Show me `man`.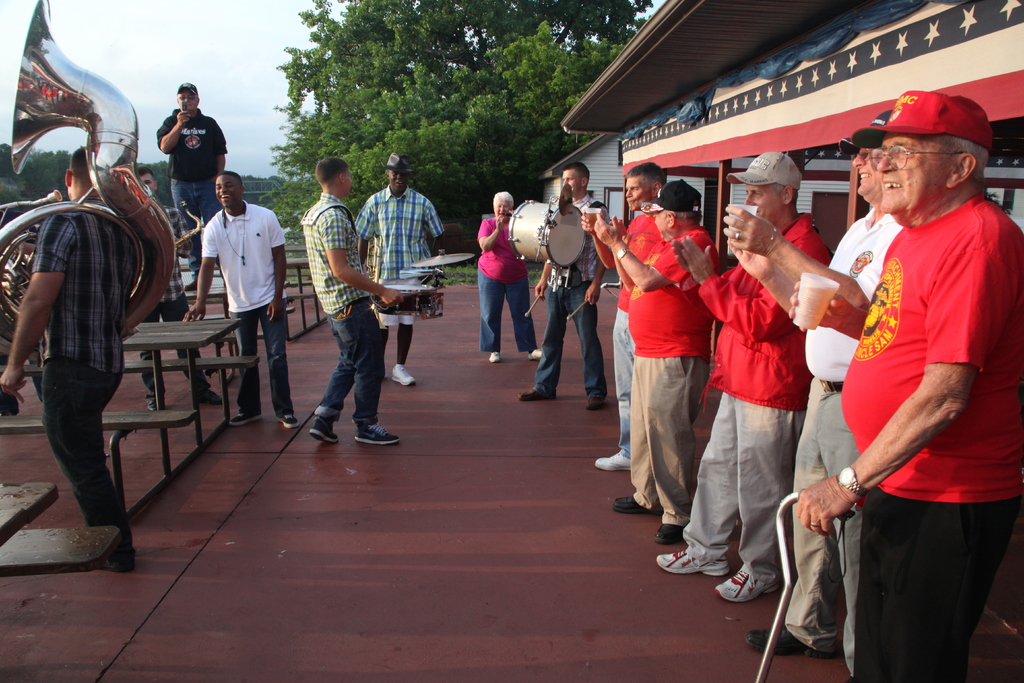
`man` is here: detection(296, 157, 403, 442).
